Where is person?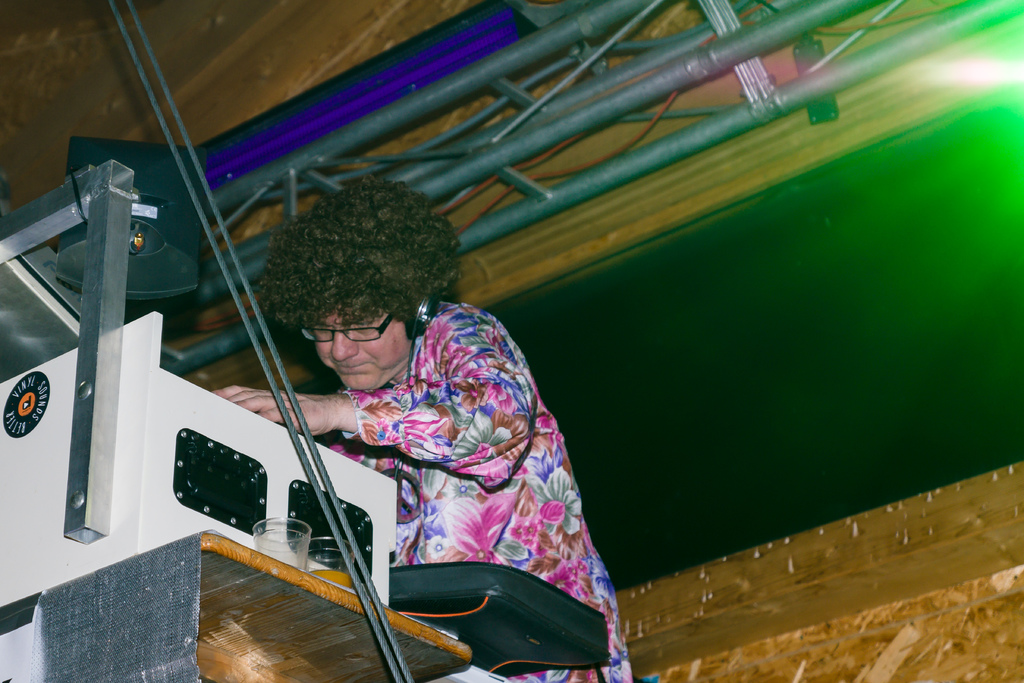
bbox=(233, 171, 562, 672).
